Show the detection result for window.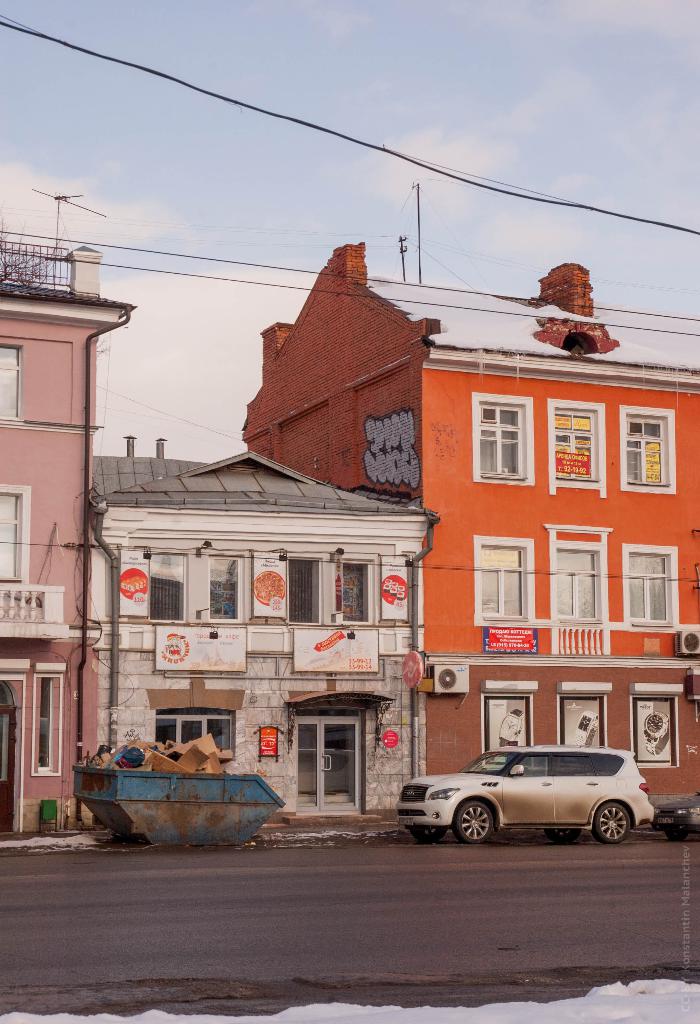
pyautogui.locateOnScreen(38, 670, 61, 770).
